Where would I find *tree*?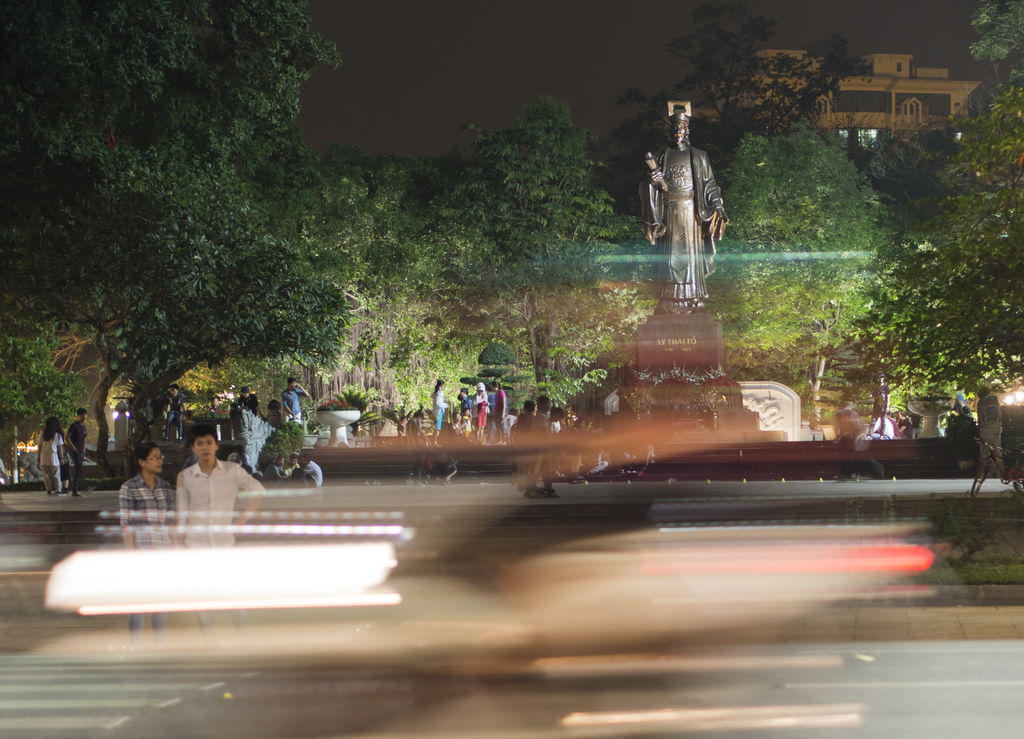
At (847,127,1005,416).
